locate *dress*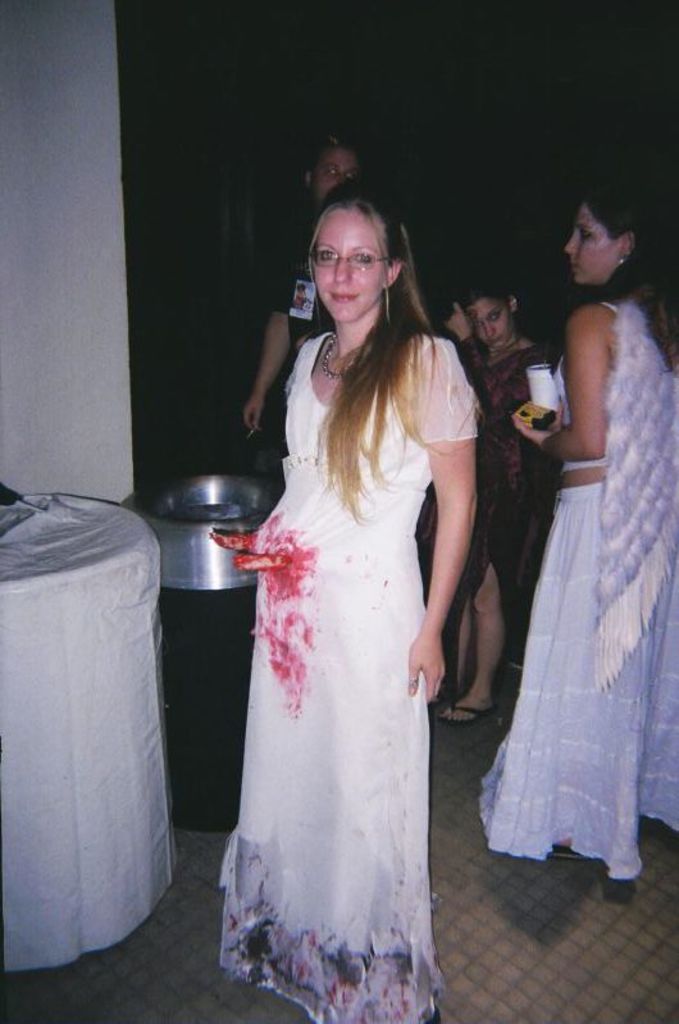
locate(482, 287, 678, 884)
